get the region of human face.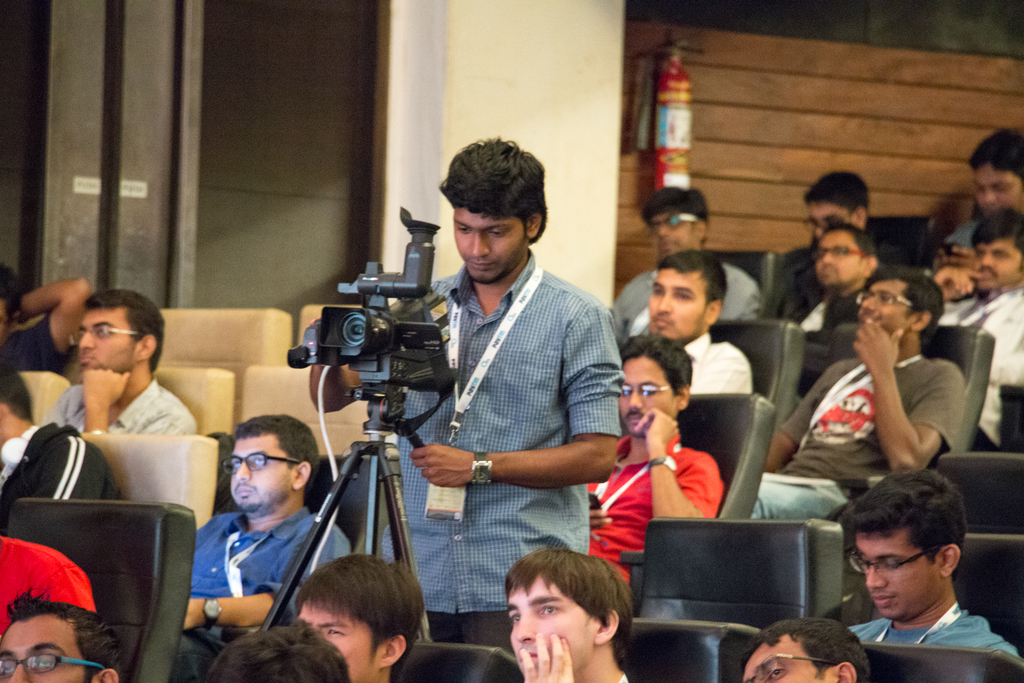
bbox=(615, 357, 673, 436).
